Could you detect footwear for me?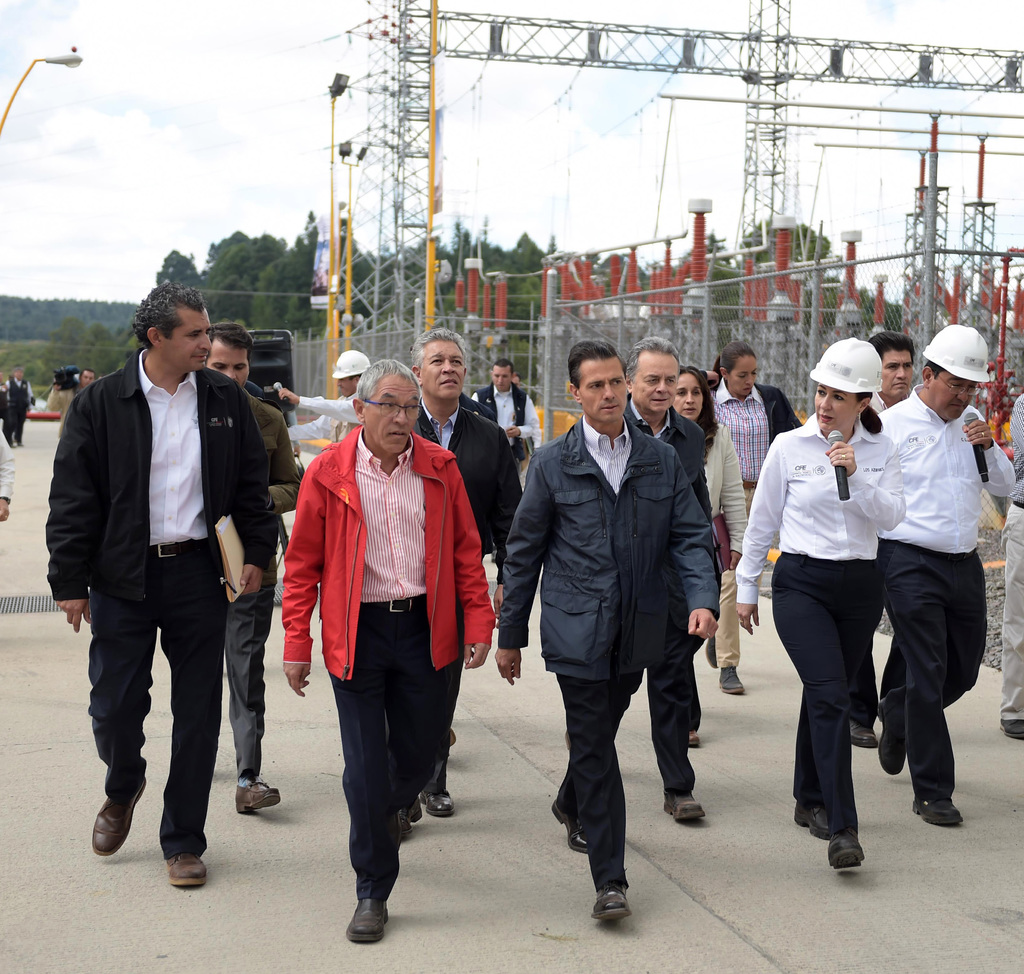
Detection result: <region>419, 788, 457, 815</region>.
